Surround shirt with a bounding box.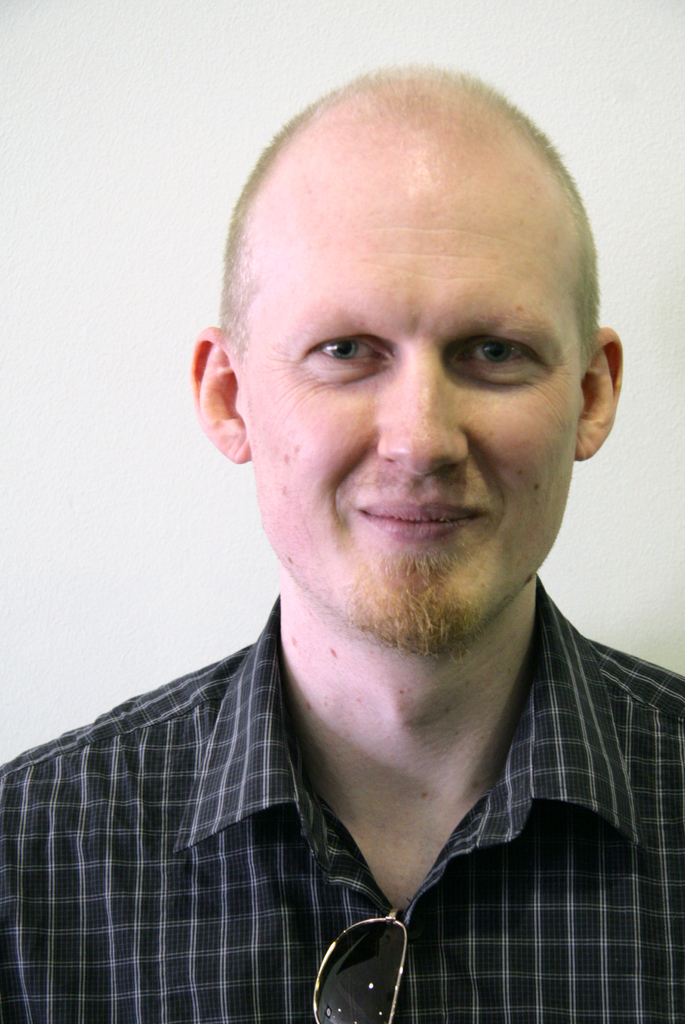
detection(0, 571, 683, 1023).
